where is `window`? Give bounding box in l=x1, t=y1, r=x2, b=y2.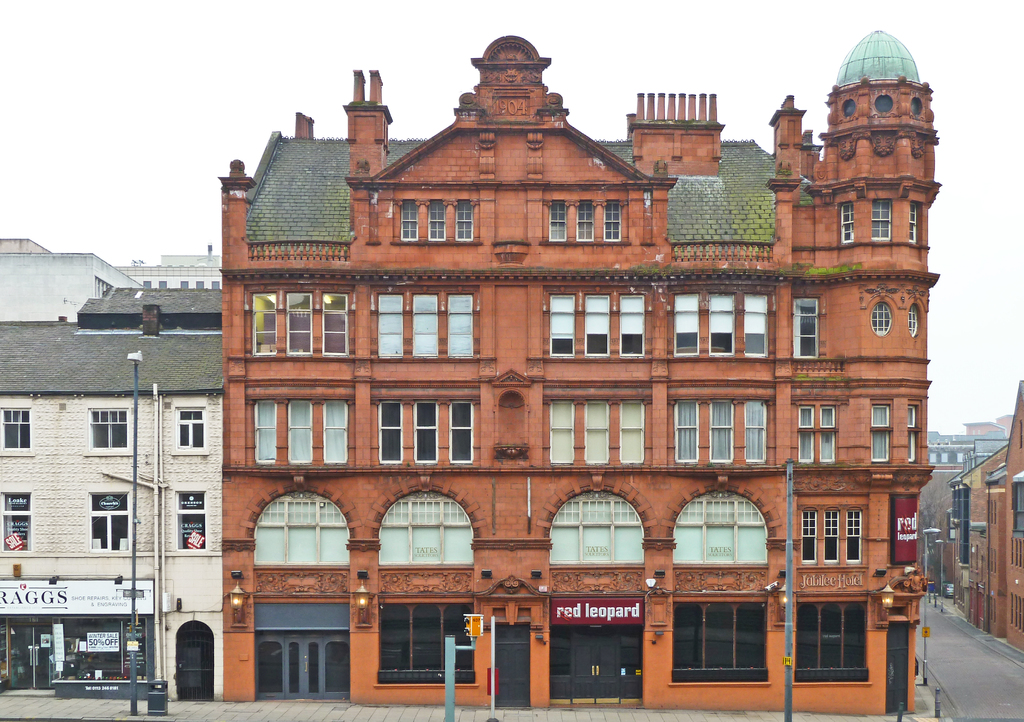
l=321, t=293, r=351, b=355.
